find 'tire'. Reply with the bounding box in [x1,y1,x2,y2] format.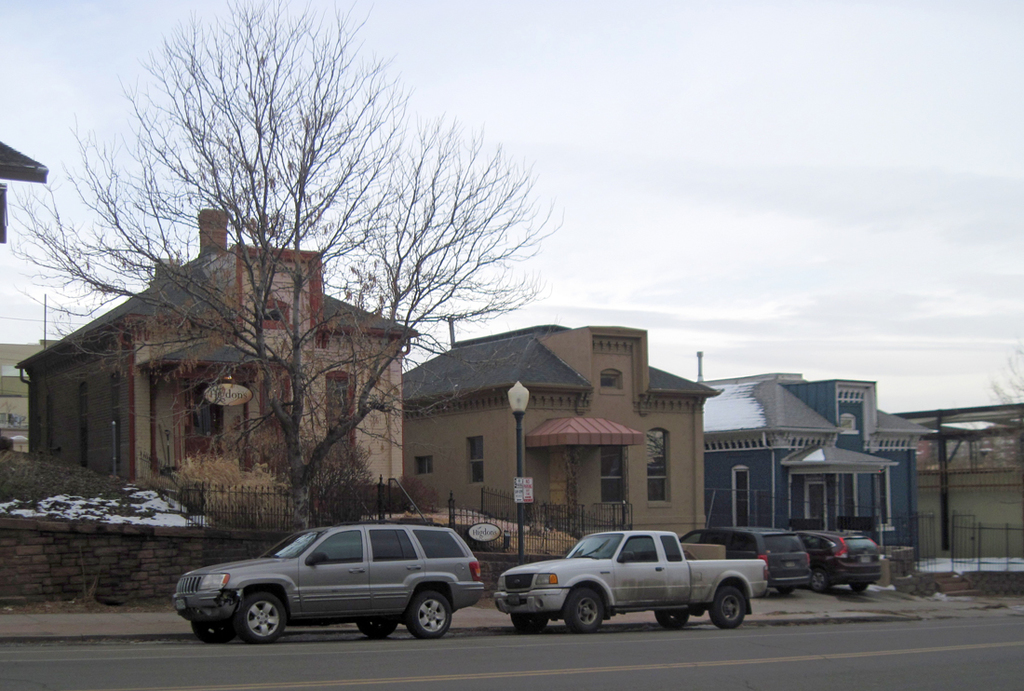
[194,619,233,642].
